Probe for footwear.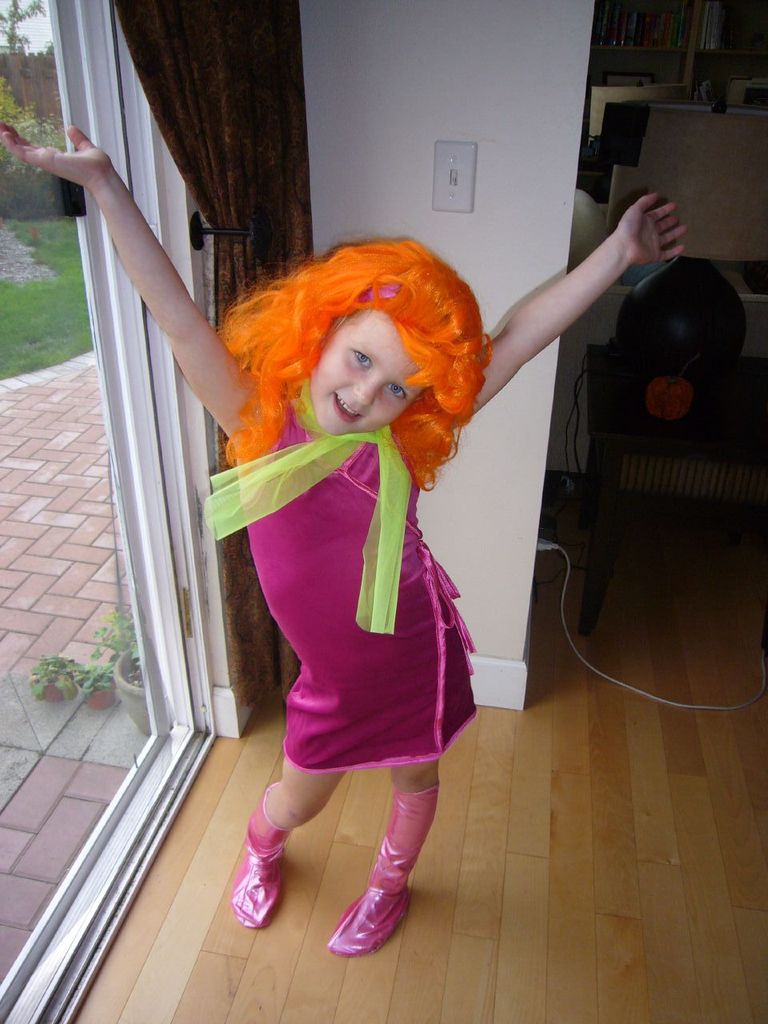
Probe result: locate(230, 808, 300, 932).
